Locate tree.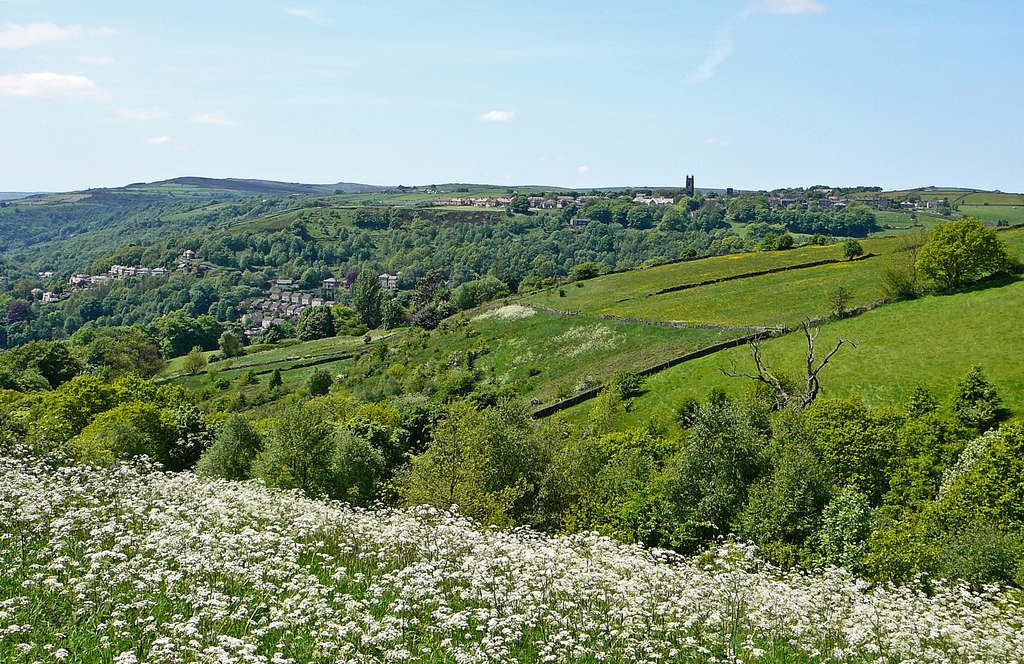
Bounding box: bbox=(1004, 220, 1011, 229).
